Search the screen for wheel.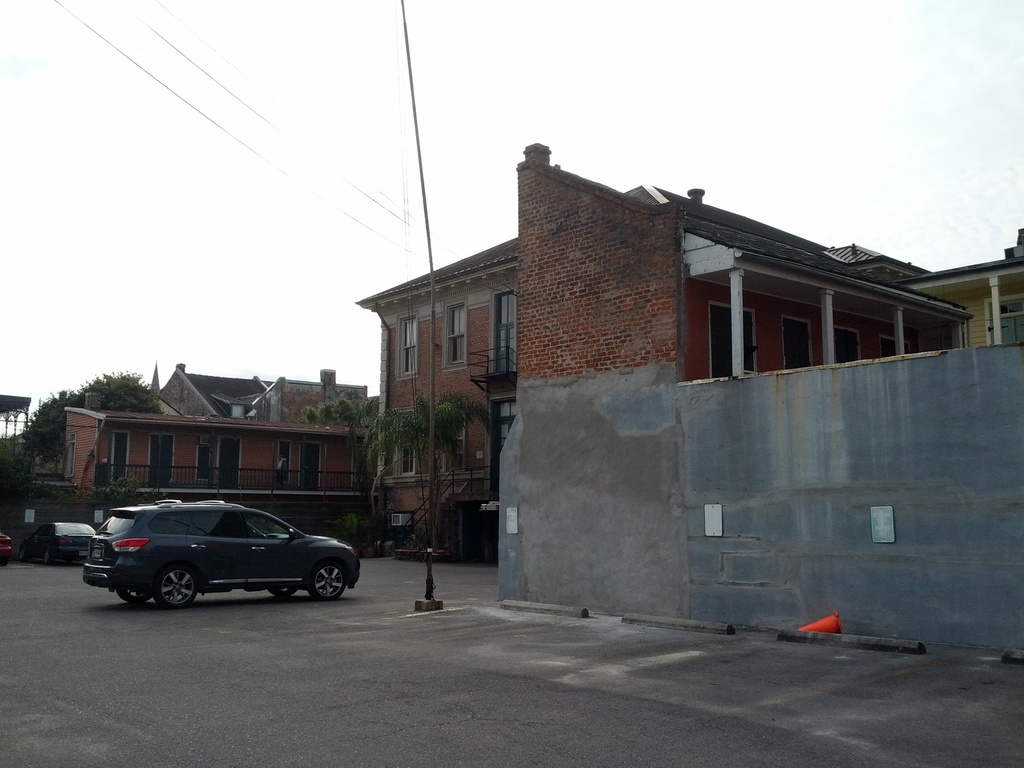
Found at locate(116, 586, 154, 604).
